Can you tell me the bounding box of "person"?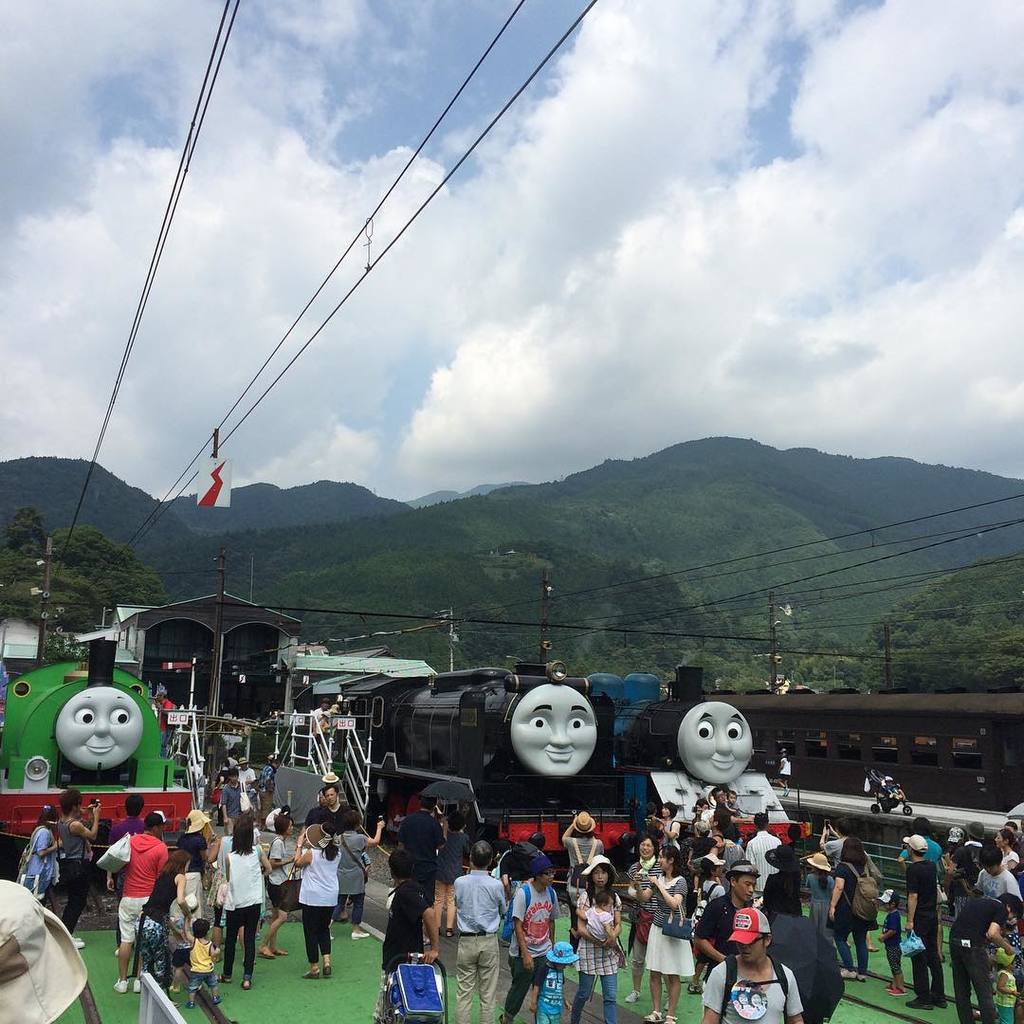
locate(151, 686, 181, 761).
